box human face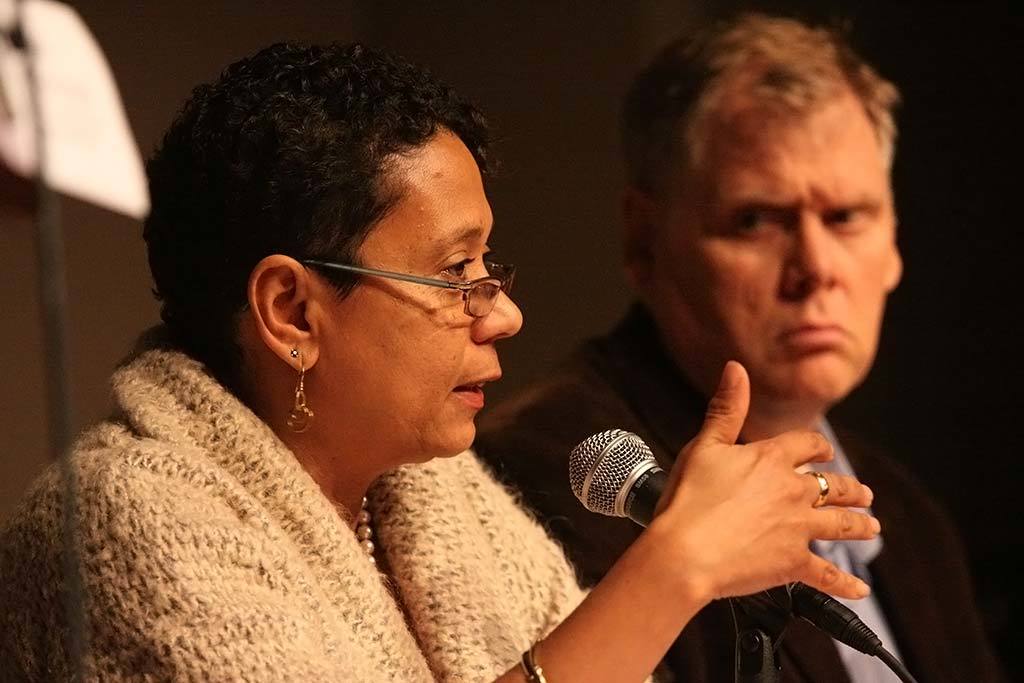
l=646, t=97, r=895, b=397
